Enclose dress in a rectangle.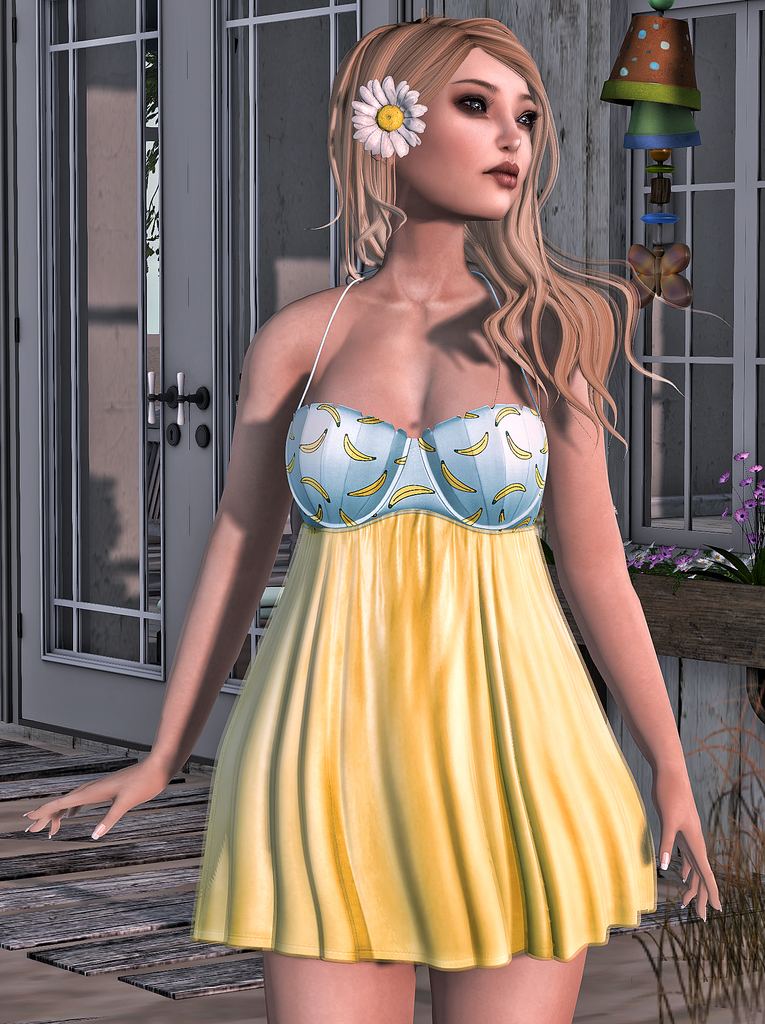
box(191, 266, 660, 975).
